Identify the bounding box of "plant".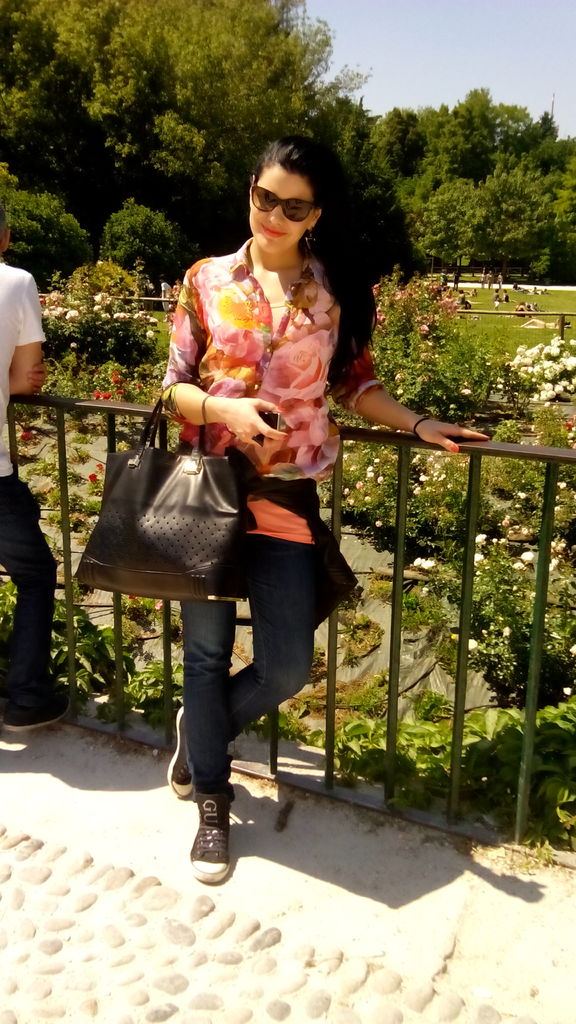
pyautogui.locateOnScreen(381, 545, 575, 717).
